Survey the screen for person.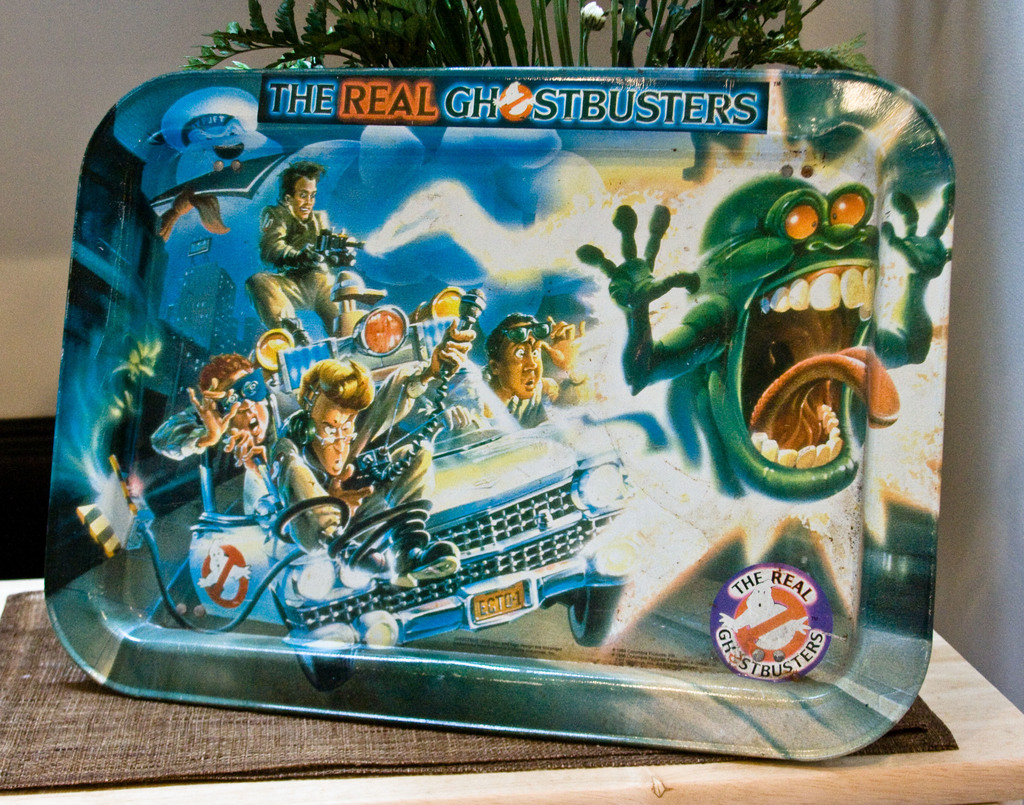
Survey found: [left=150, top=350, right=301, bottom=514].
